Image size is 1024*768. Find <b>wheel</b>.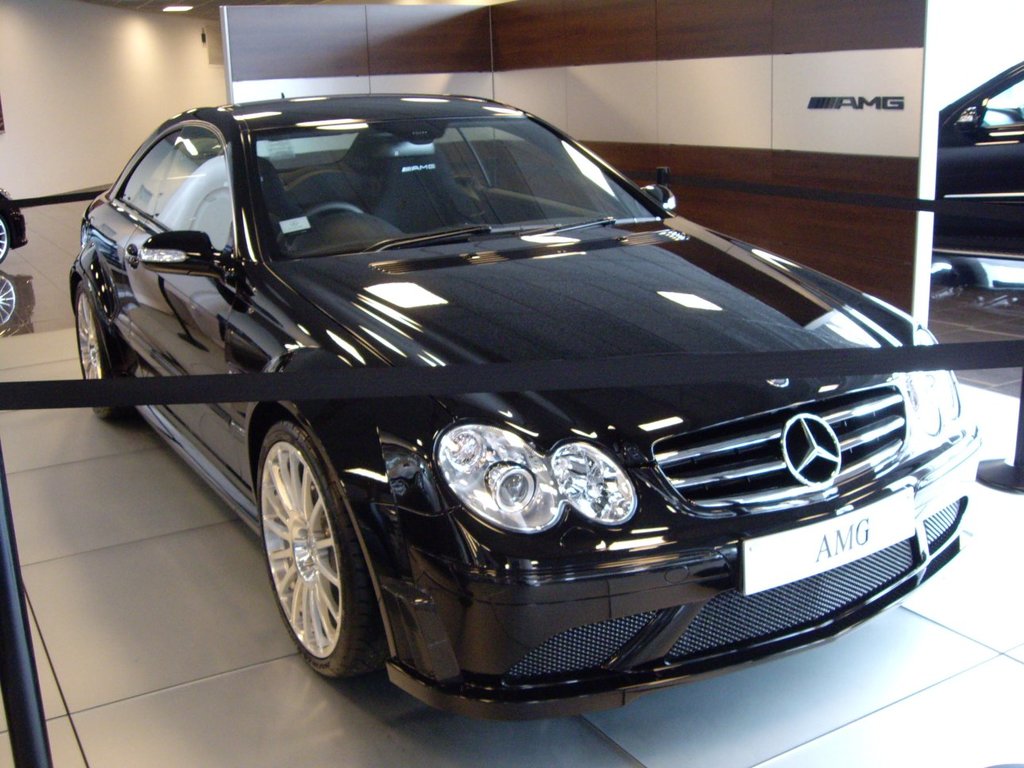
bbox=[65, 286, 121, 428].
